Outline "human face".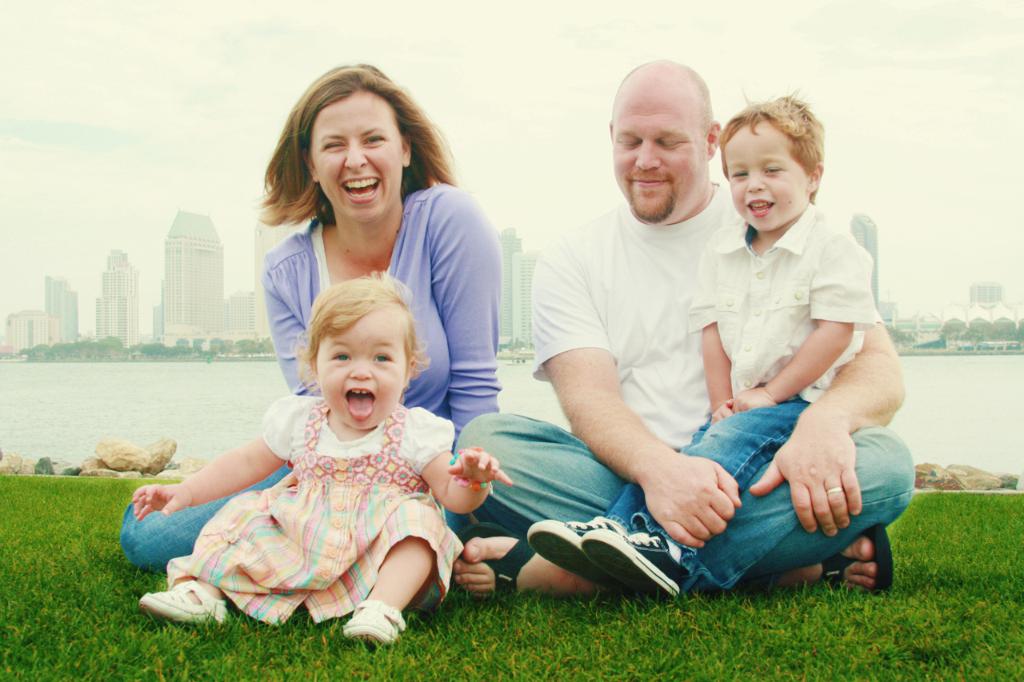
Outline: [609, 73, 707, 225].
